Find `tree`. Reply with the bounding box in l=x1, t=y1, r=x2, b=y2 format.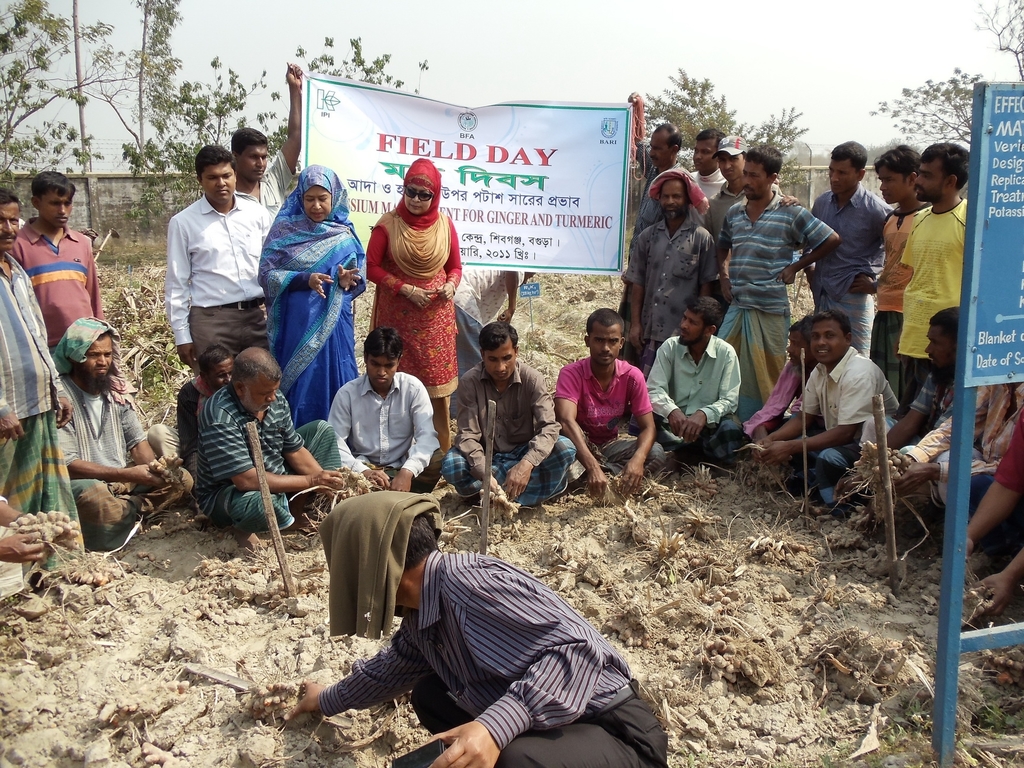
l=659, t=69, r=813, b=155.
